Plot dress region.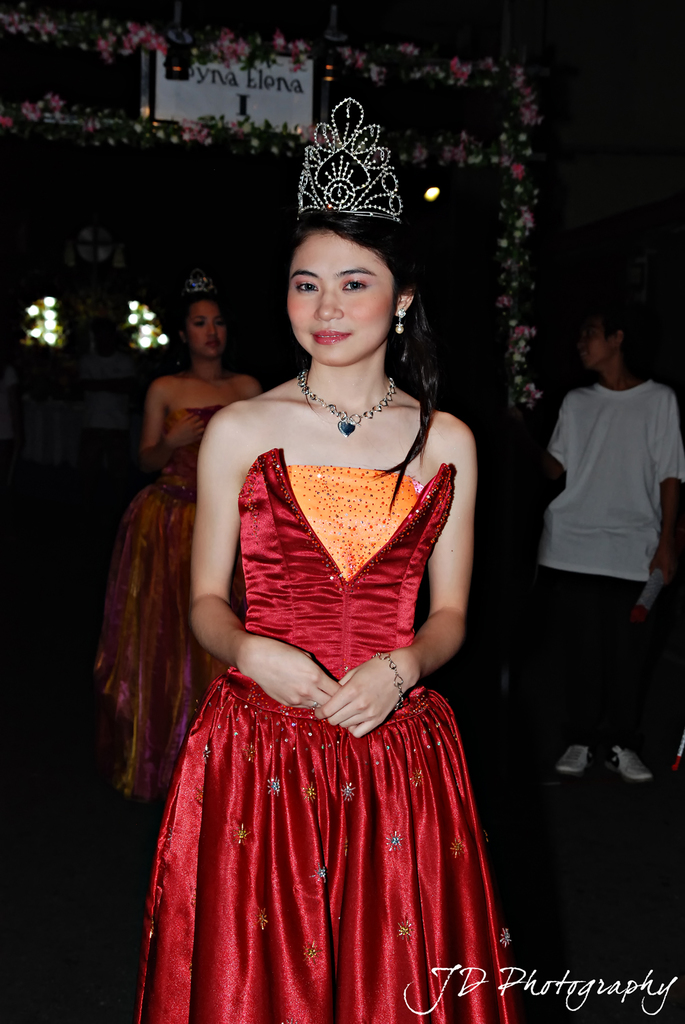
Plotted at BBox(130, 473, 515, 1016).
